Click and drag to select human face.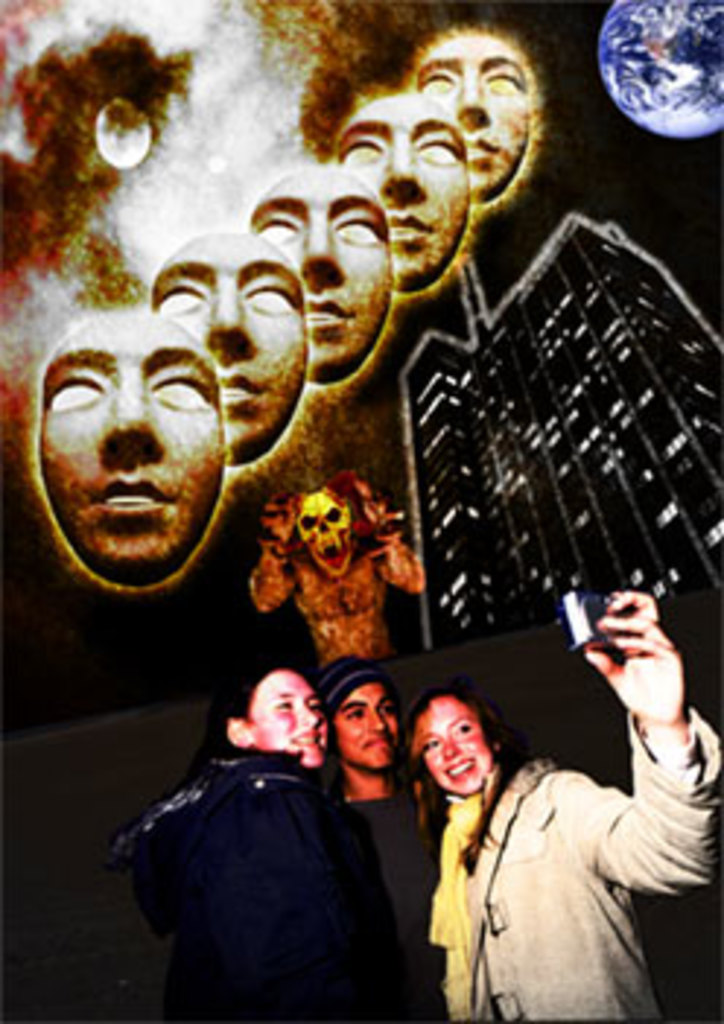
Selection: (left=339, top=686, right=400, bottom=767).
